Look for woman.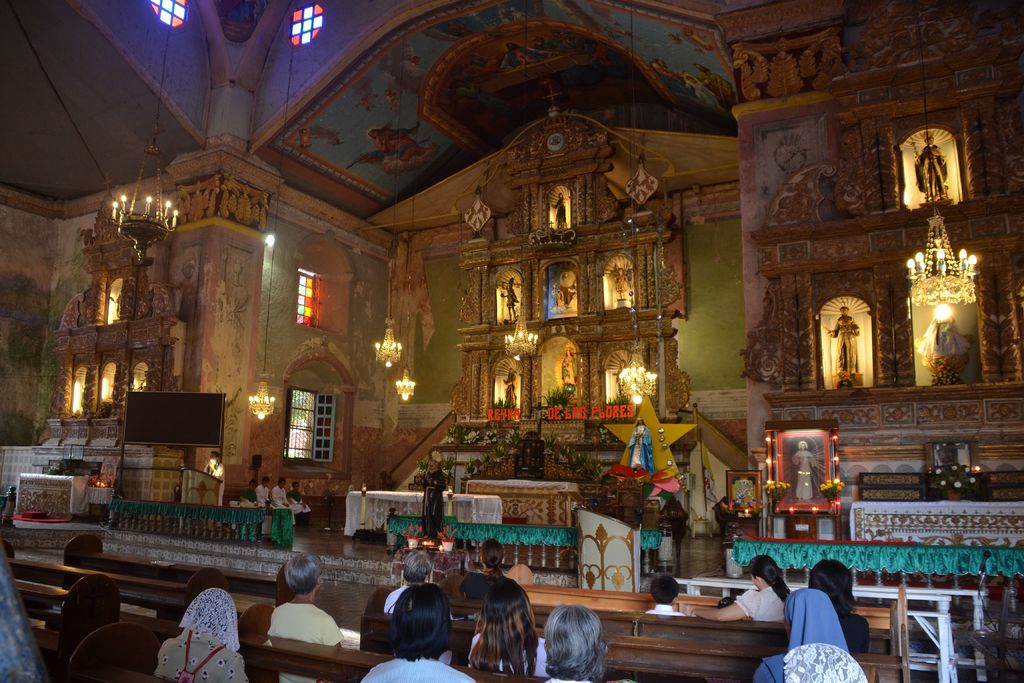
Found: <bbox>691, 555, 791, 620</bbox>.
